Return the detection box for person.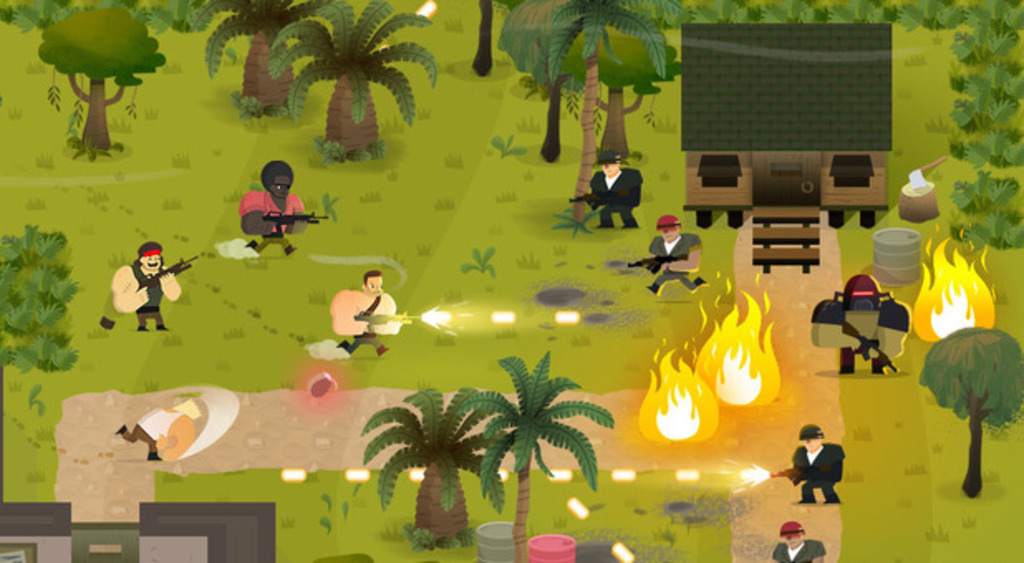
left=782, top=517, right=820, bottom=561.
